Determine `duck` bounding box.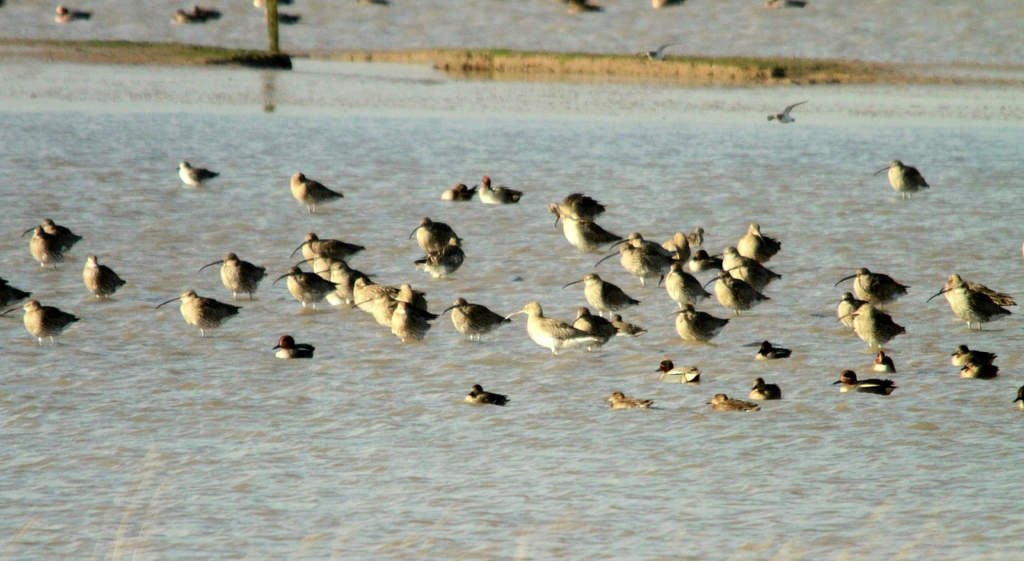
Determined: bbox(187, 247, 268, 302).
